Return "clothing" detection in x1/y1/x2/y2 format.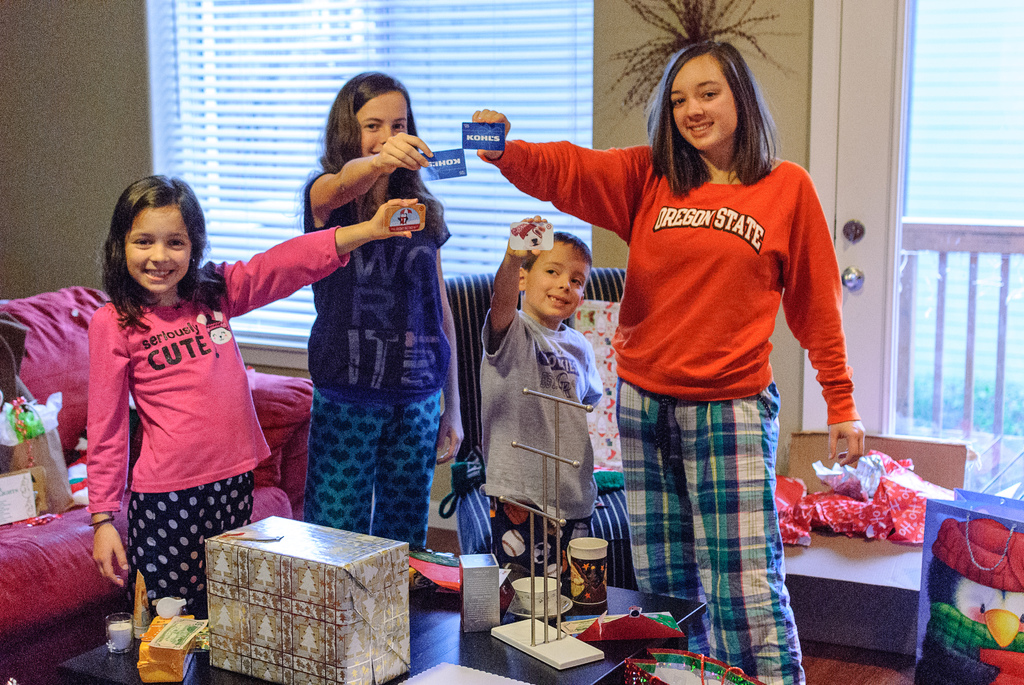
307/171/454/549.
